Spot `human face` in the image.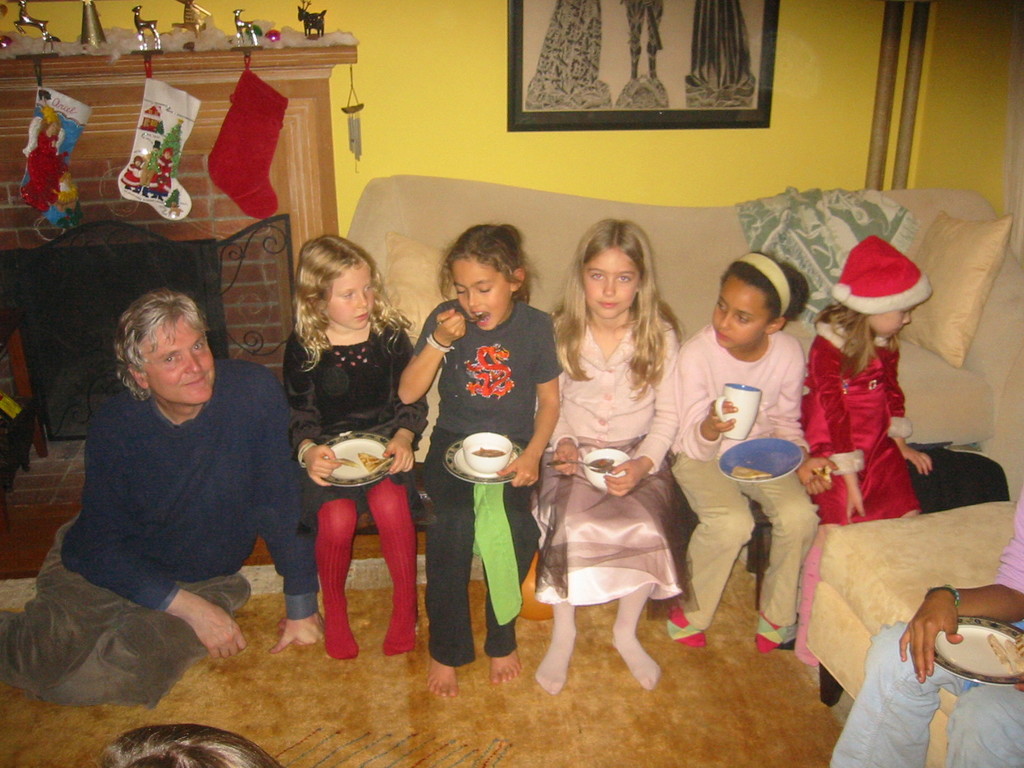
`human face` found at 715:285:761:347.
